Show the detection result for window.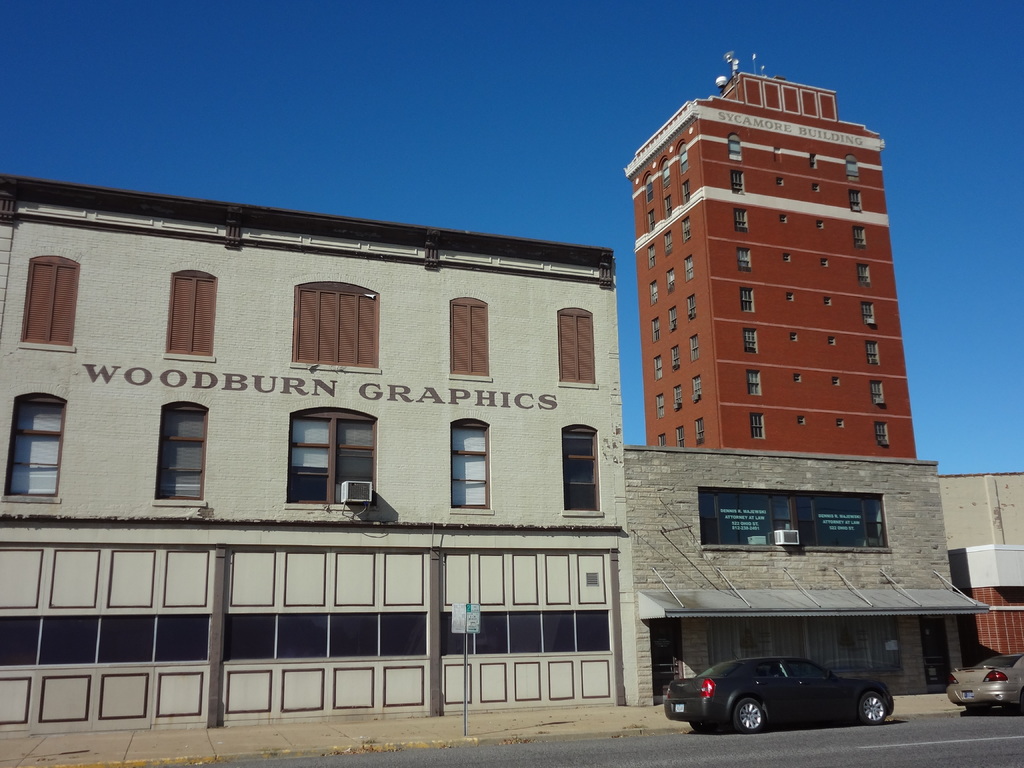
x1=680 y1=143 x2=689 y2=177.
